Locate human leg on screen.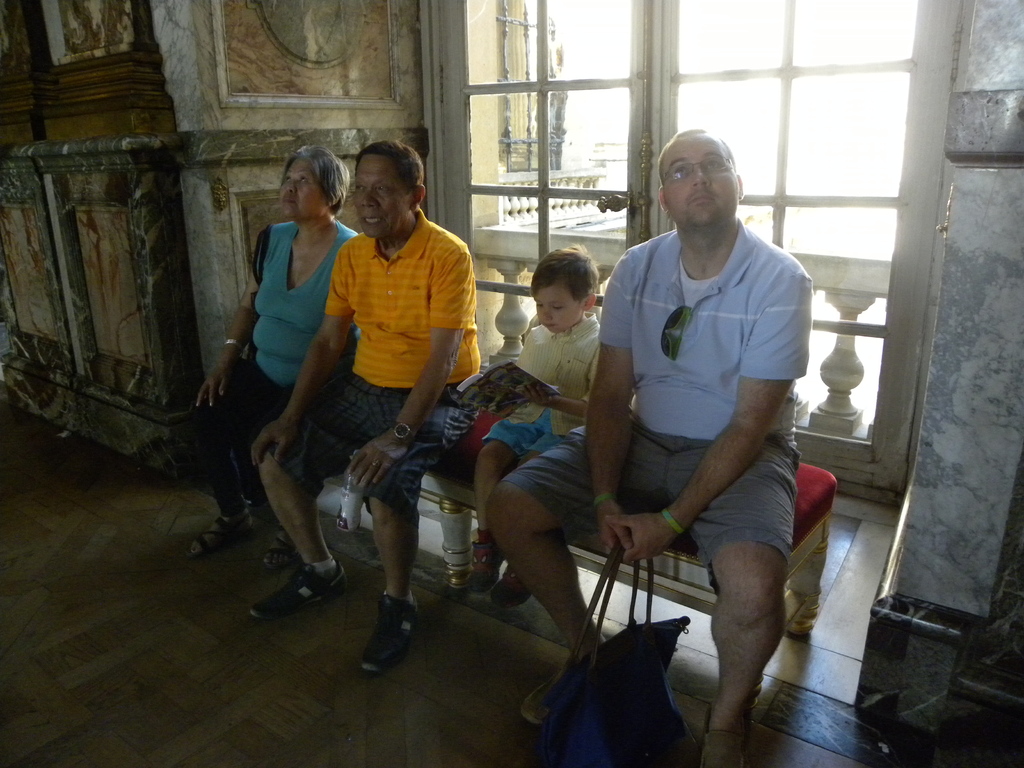
On screen at bbox=(251, 373, 371, 611).
